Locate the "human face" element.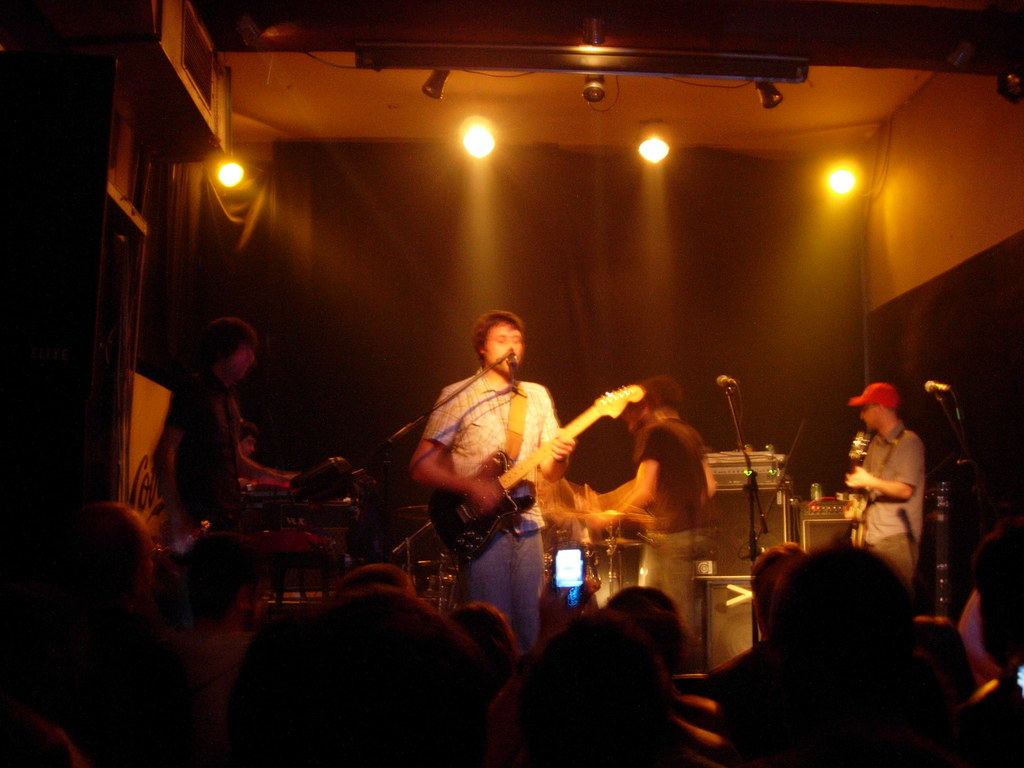
Element bbox: x1=229, y1=342, x2=255, y2=380.
